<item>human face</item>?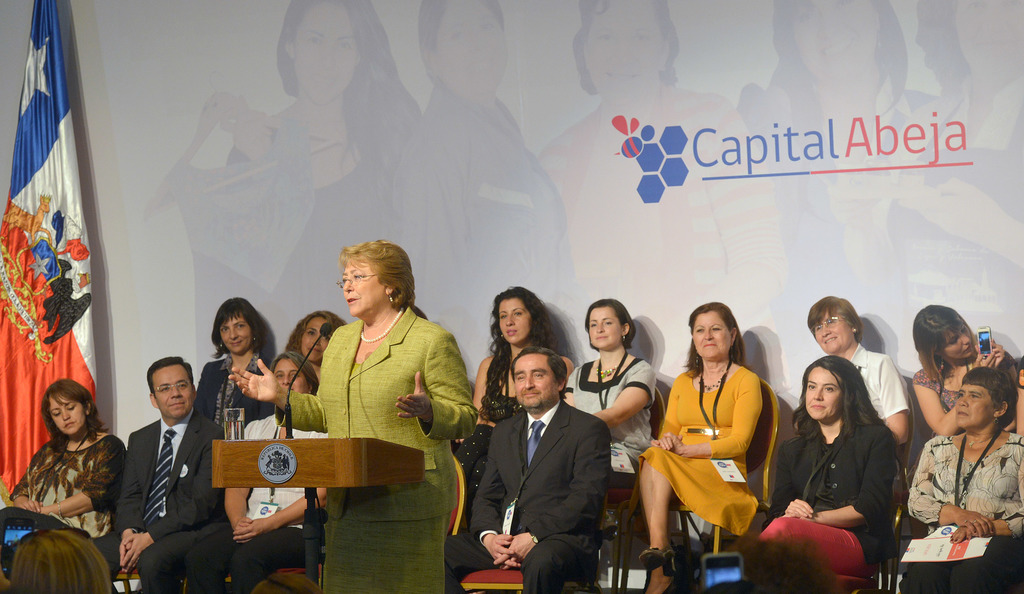
box=[286, 0, 361, 106]
